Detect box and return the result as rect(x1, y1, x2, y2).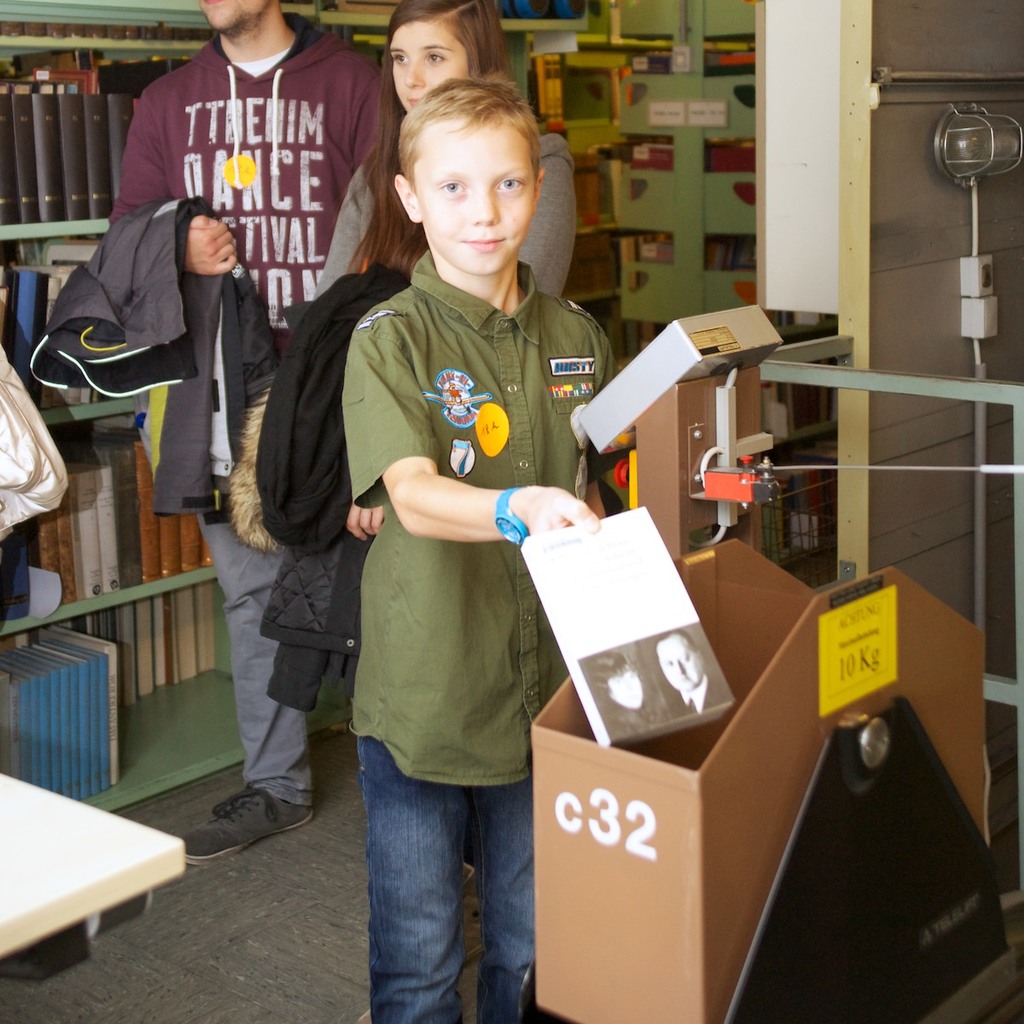
rect(487, 637, 866, 1000).
